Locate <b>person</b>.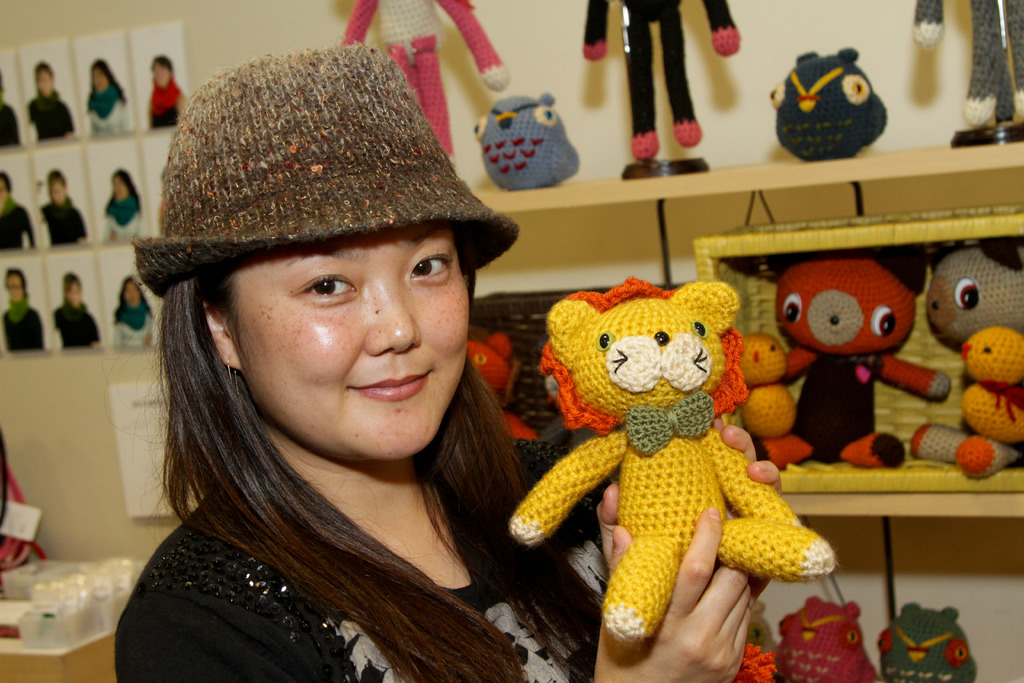
Bounding box: bbox(101, 243, 168, 356).
